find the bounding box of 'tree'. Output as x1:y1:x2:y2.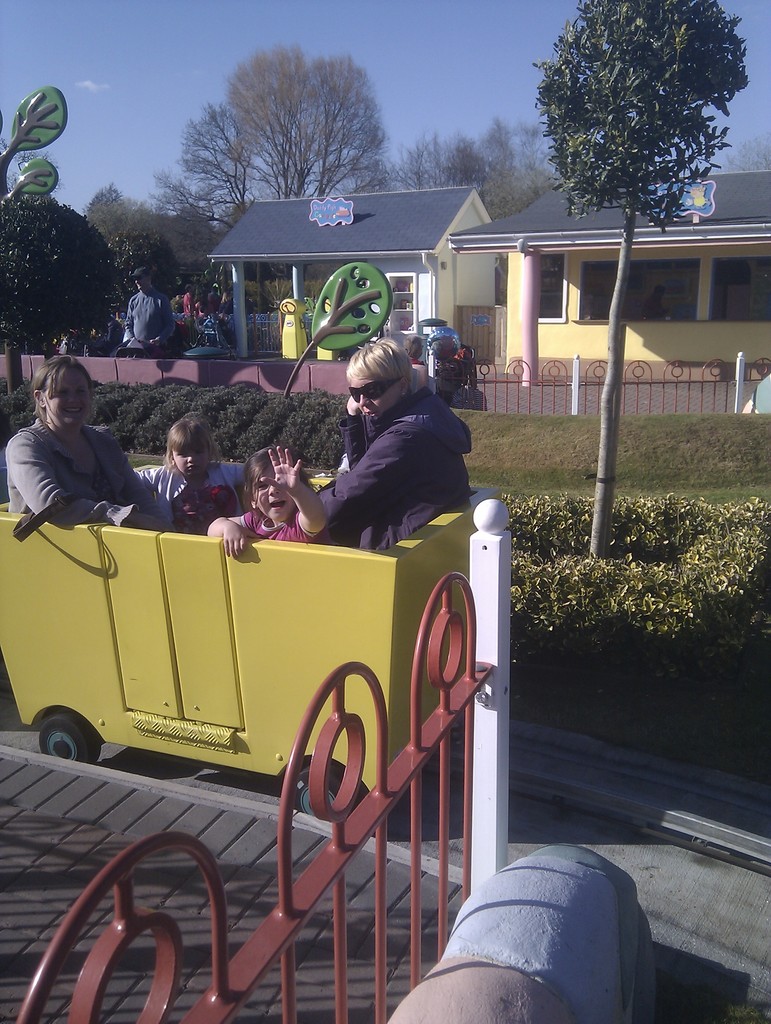
533:0:752:554.
